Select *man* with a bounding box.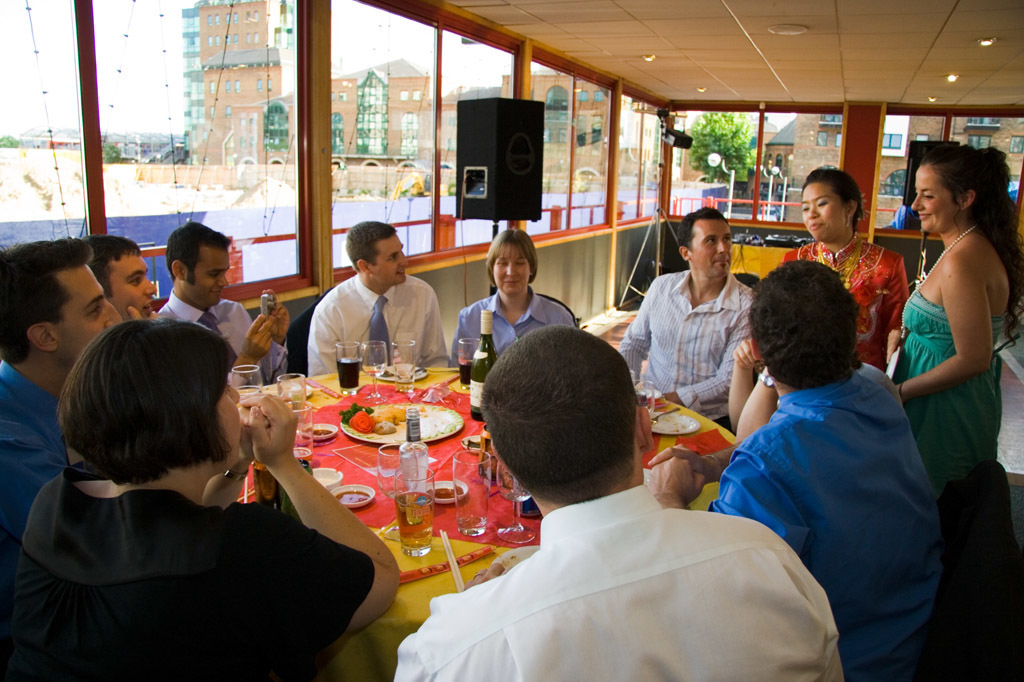
155/222/288/383.
